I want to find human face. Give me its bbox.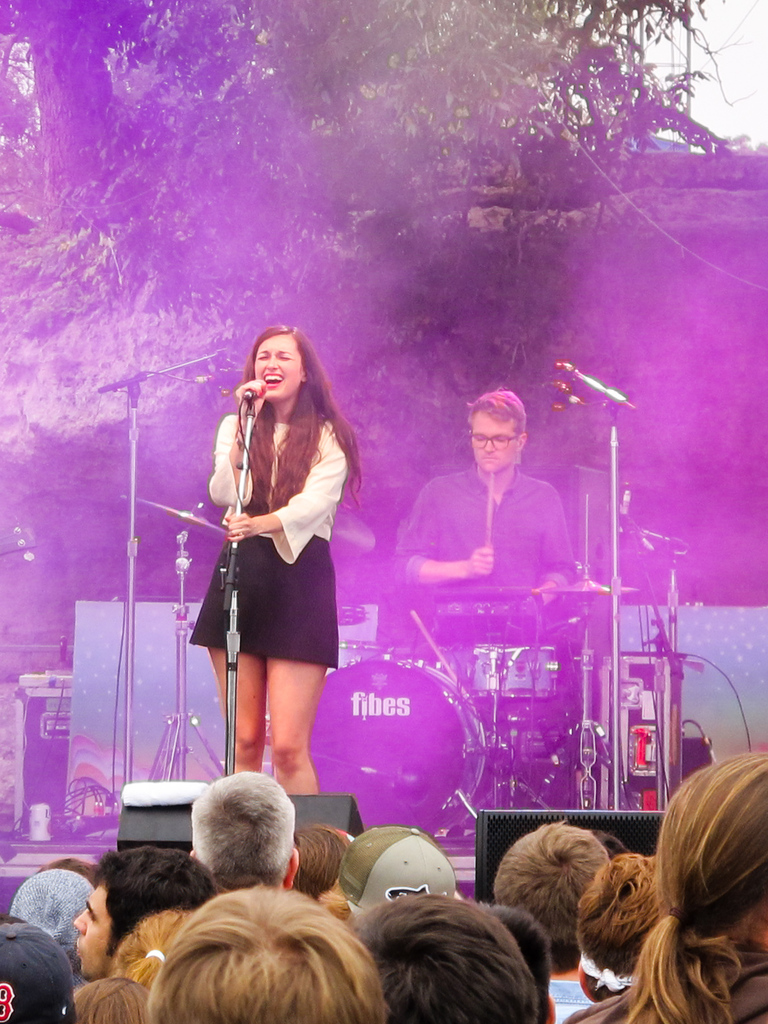
pyautogui.locateOnScreen(471, 417, 516, 478).
